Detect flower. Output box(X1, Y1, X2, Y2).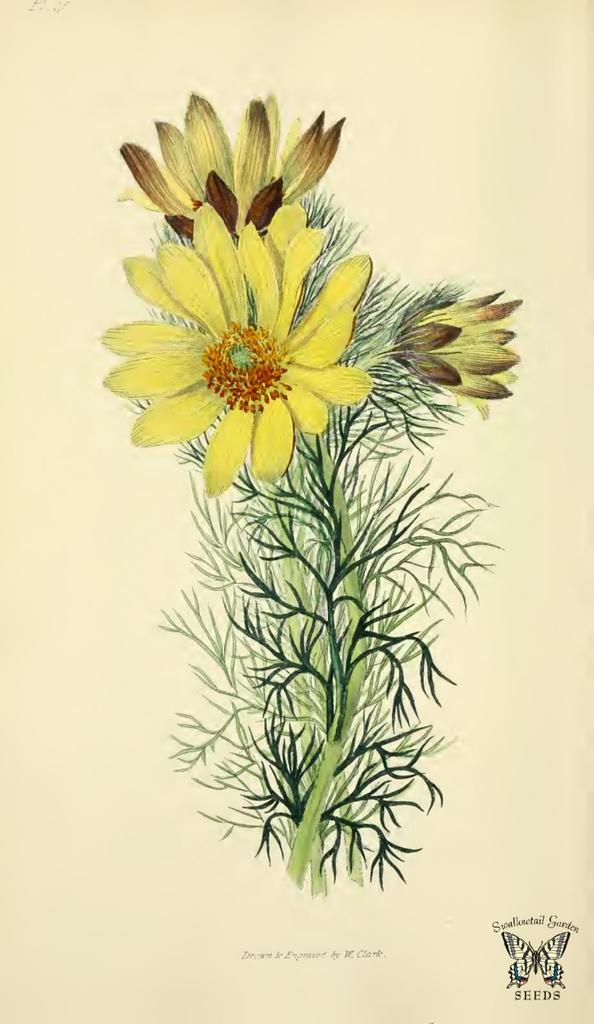
box(95, 198, 368, 495).
